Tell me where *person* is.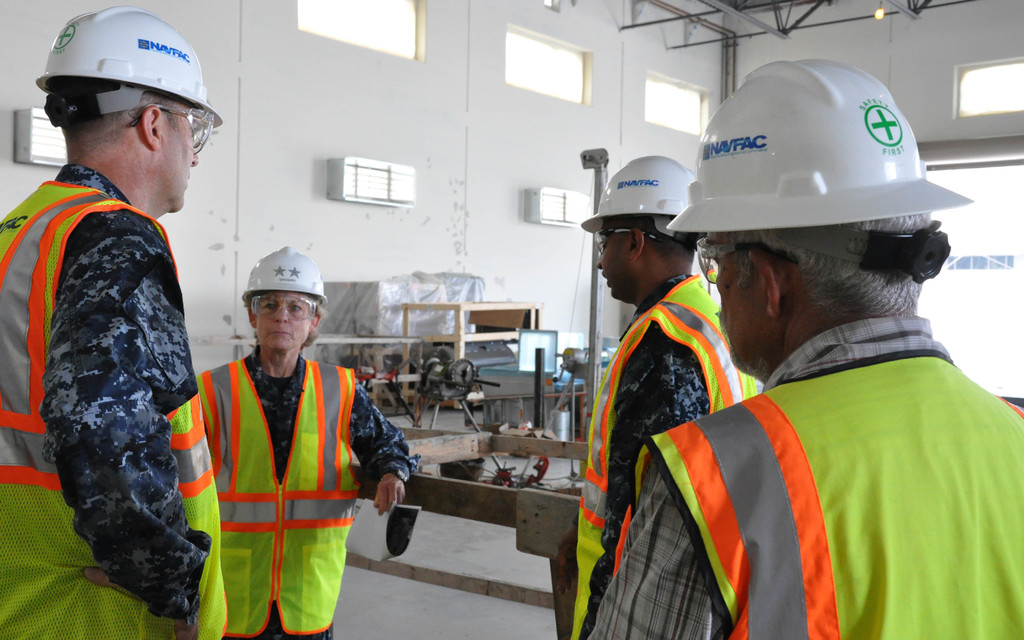
*person* is at [left=564, top=169, right=734, bottom=639].
